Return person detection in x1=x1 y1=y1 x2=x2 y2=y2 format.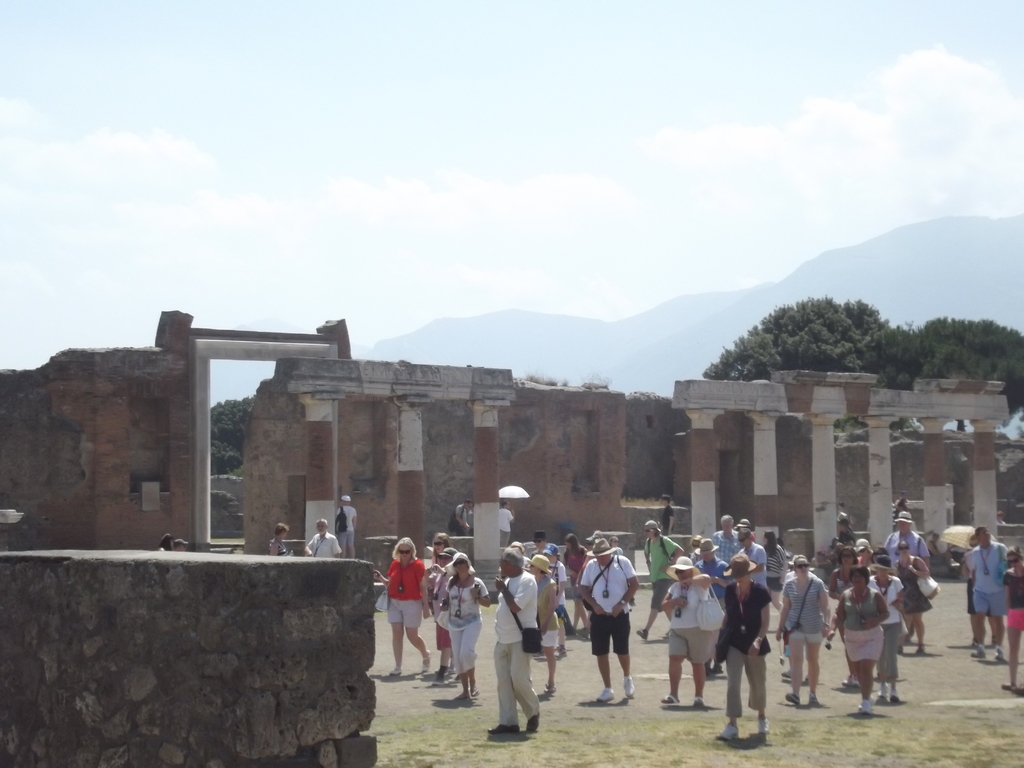
x1=496 y1=500 x2=512 y2=550.
